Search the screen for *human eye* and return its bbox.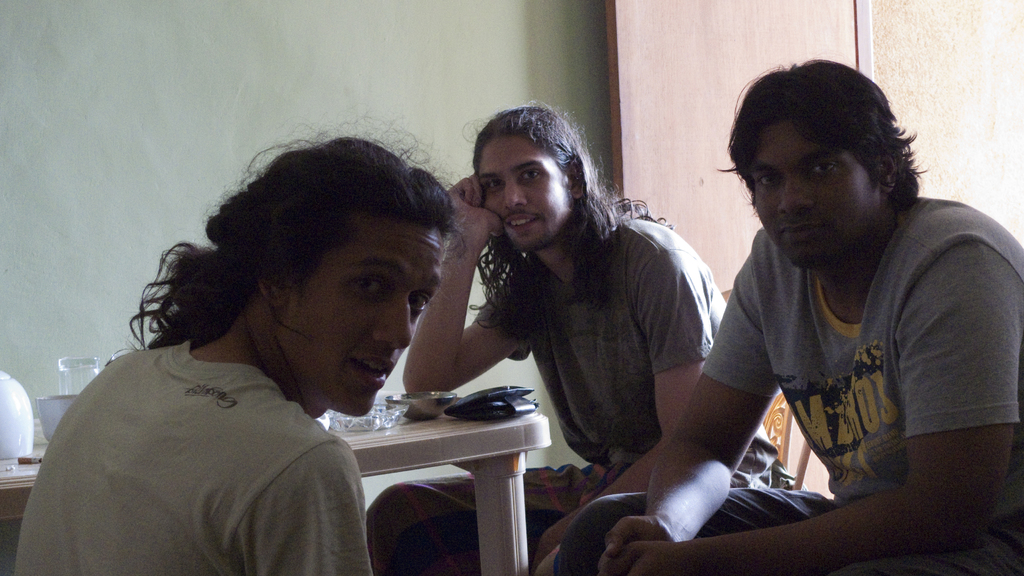
Found: (804,159,847,184).
